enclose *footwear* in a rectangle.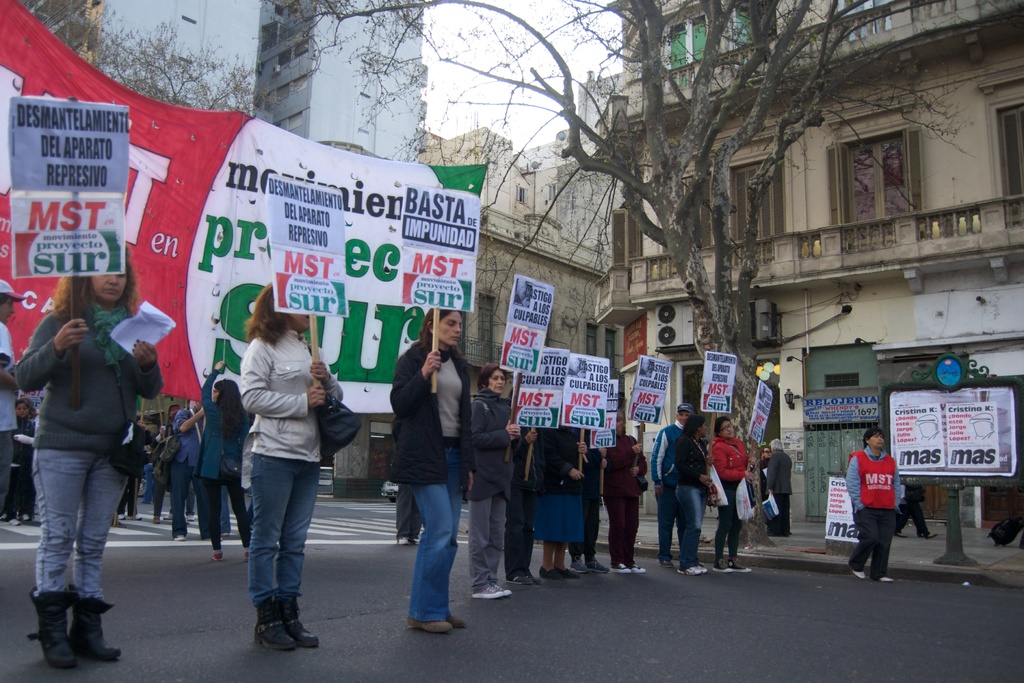
x1=538, y1=564, x2=564, y2=582.
